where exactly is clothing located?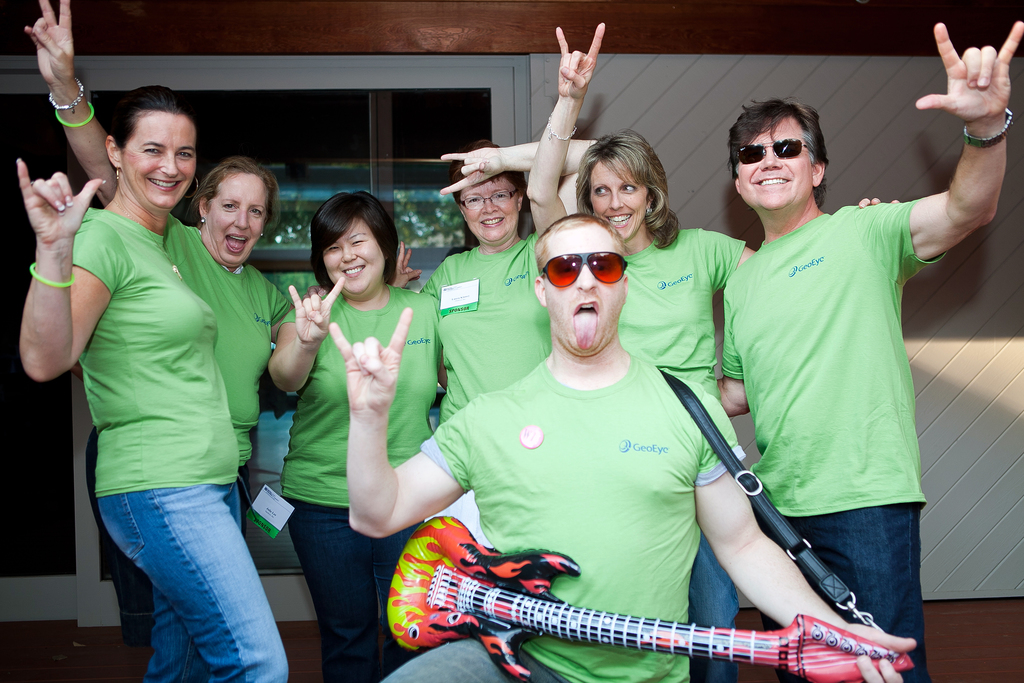
Its bounding box is <bbox>66, 199, 247, 495</bbox>.
